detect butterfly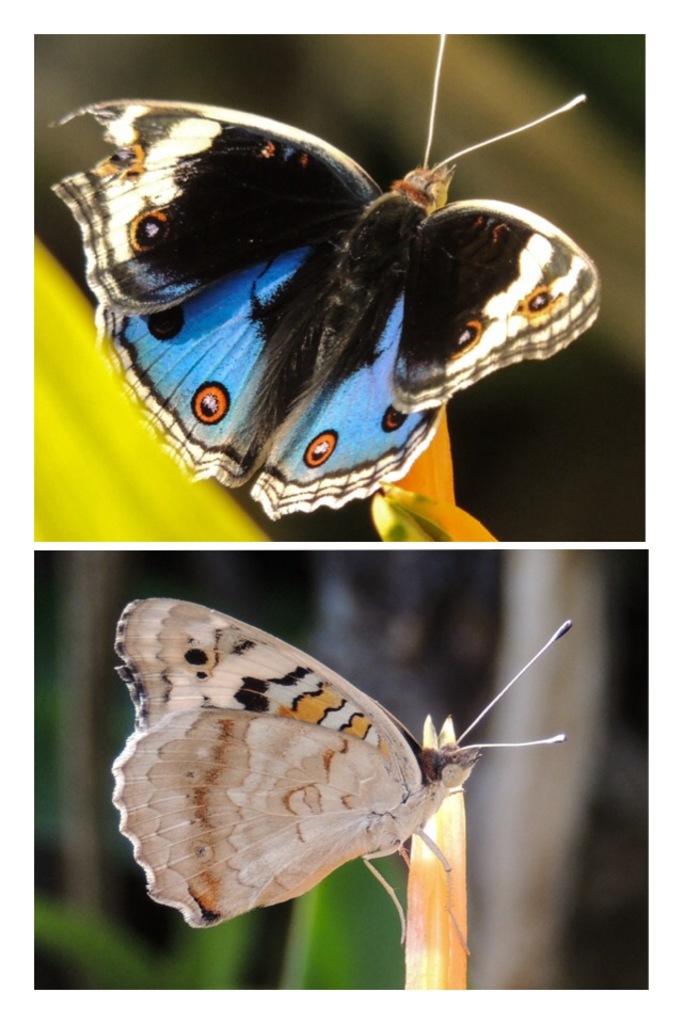
(x1=89, y1=590, x2=583, y2=961)
